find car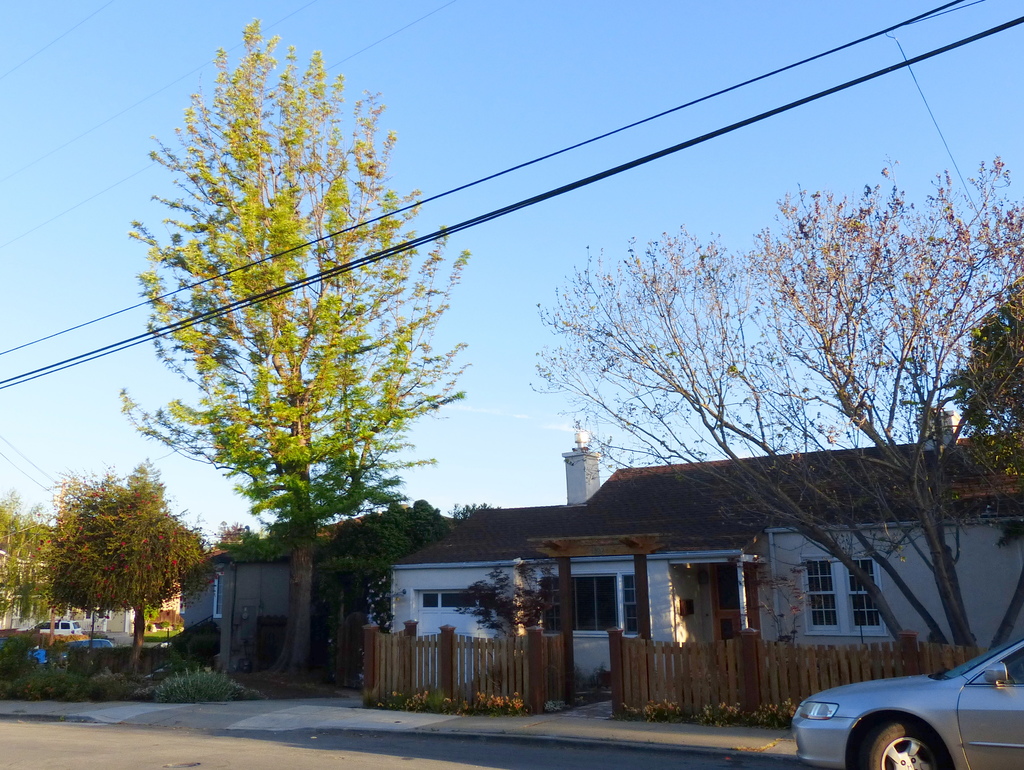
792/642/1023/769
